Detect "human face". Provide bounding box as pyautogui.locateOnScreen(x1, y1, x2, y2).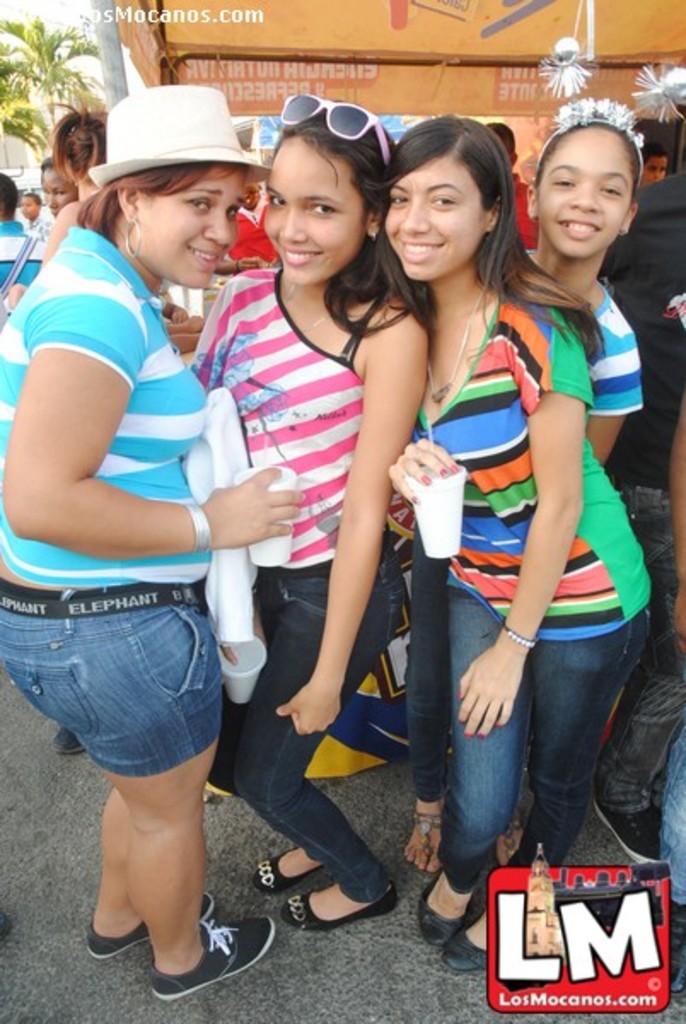
pyautogui.locateOnScreen(157, 171, 247, 287).
